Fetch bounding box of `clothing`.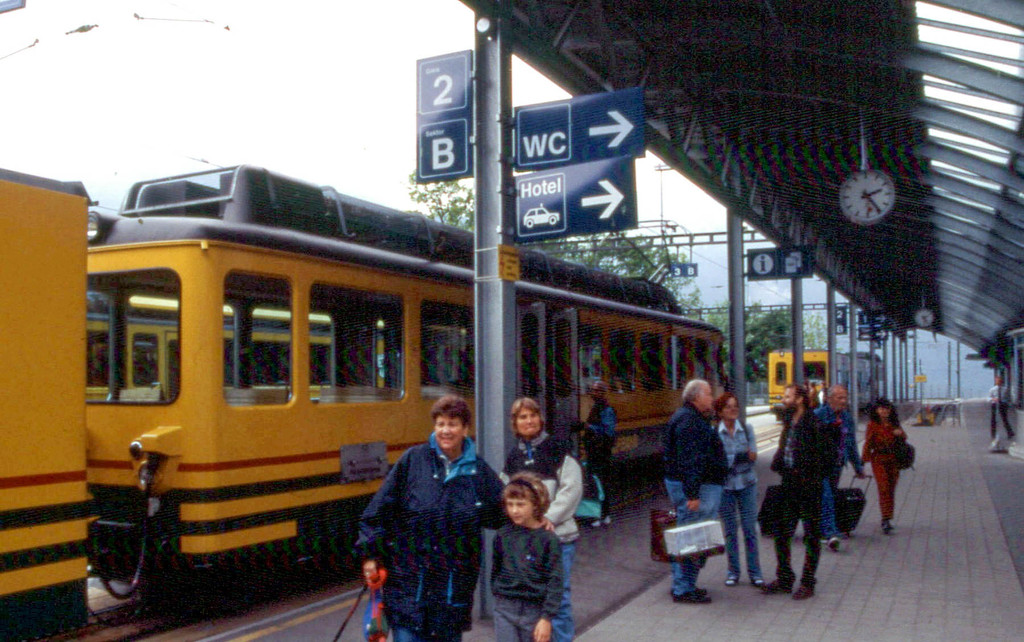
Bbox: <box>345,408,495,634</box>.
